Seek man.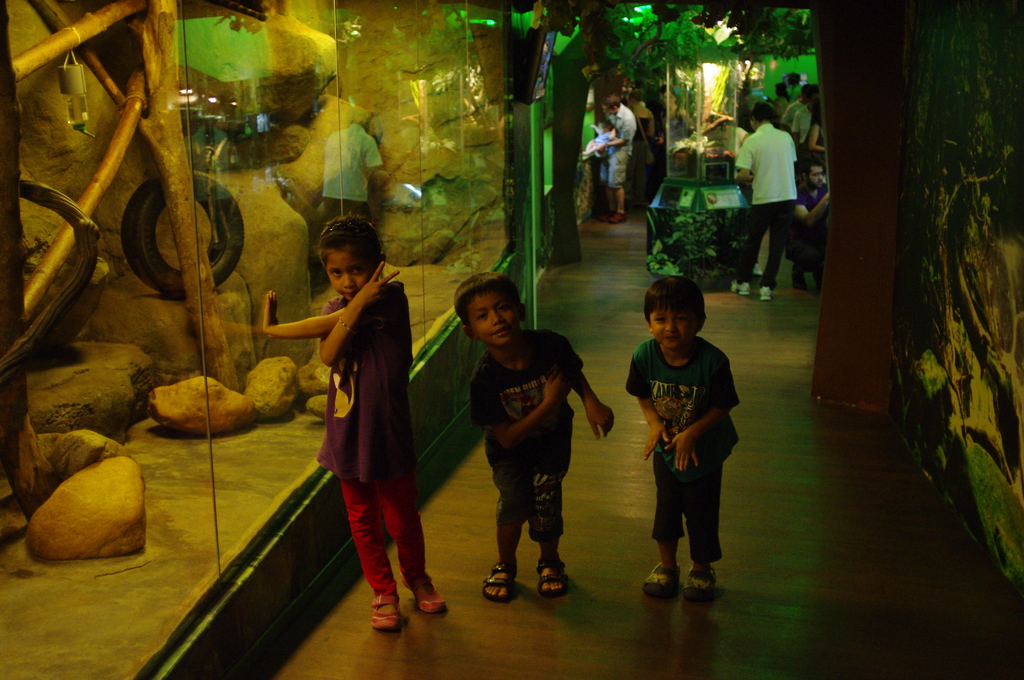
(left=742, top=100, right=823, bottom=287).
